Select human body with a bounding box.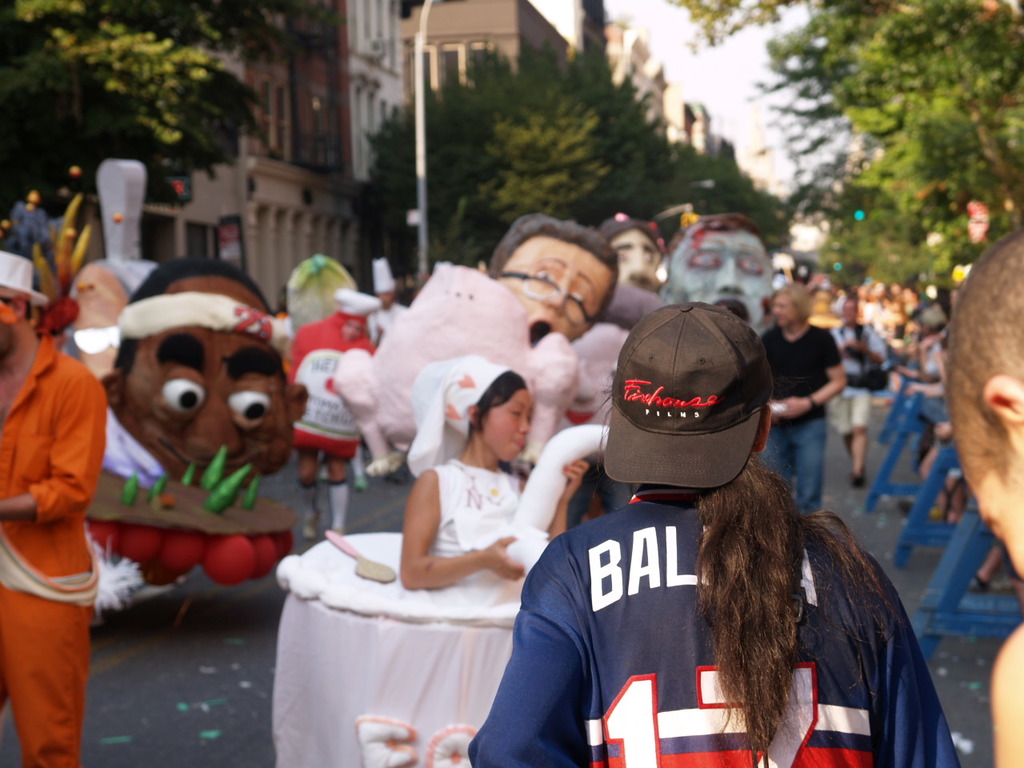
4:265:118:699.
